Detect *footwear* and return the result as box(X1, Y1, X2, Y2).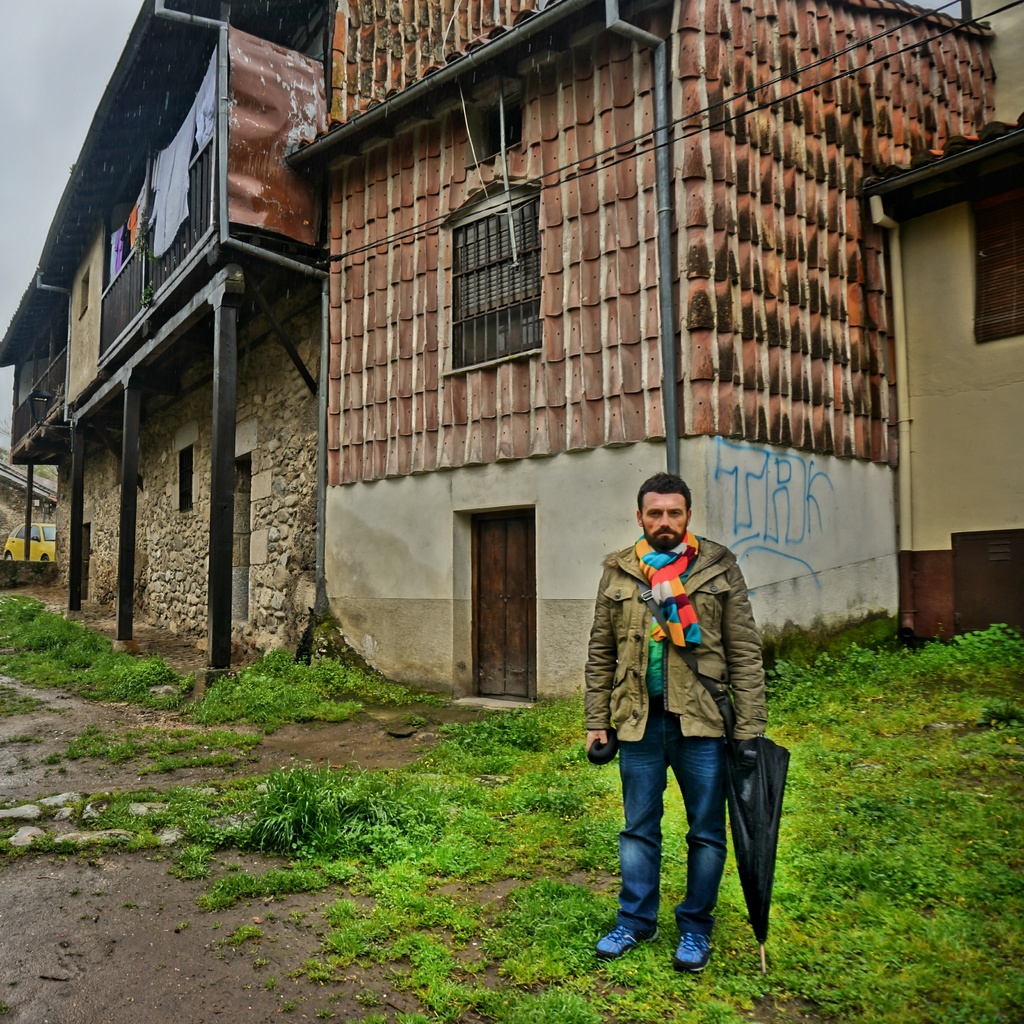
box(595, 923, 660, 960).
